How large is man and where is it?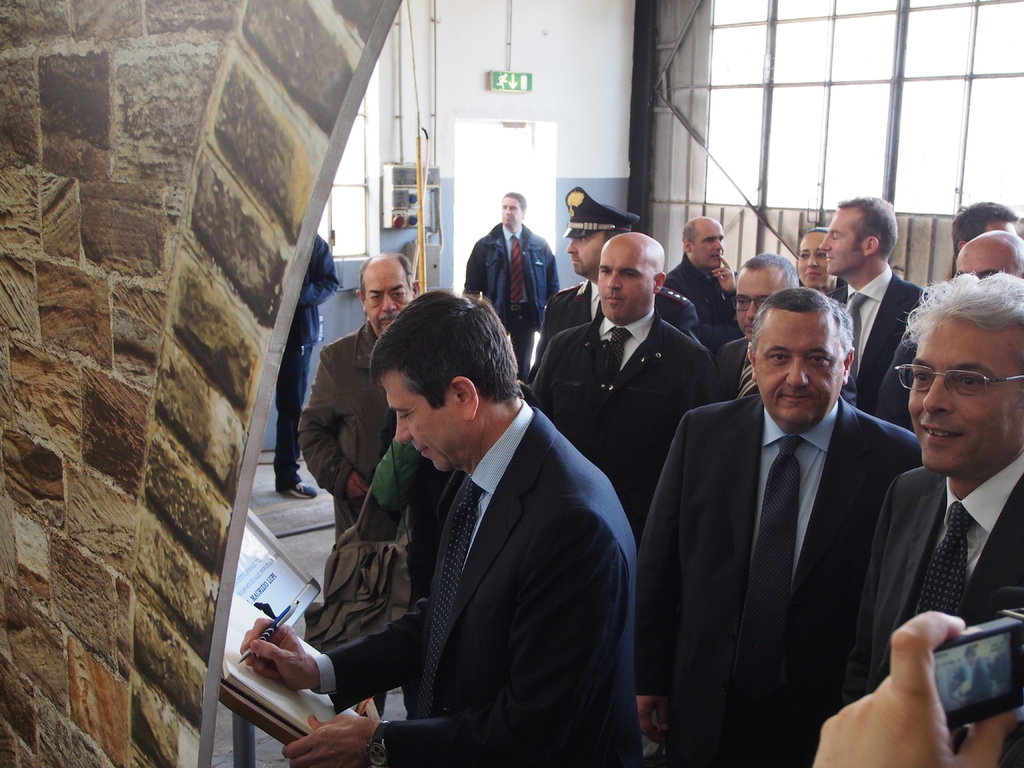
Bounding box: <bbox>295, 250, 436, 717</bbox>.
